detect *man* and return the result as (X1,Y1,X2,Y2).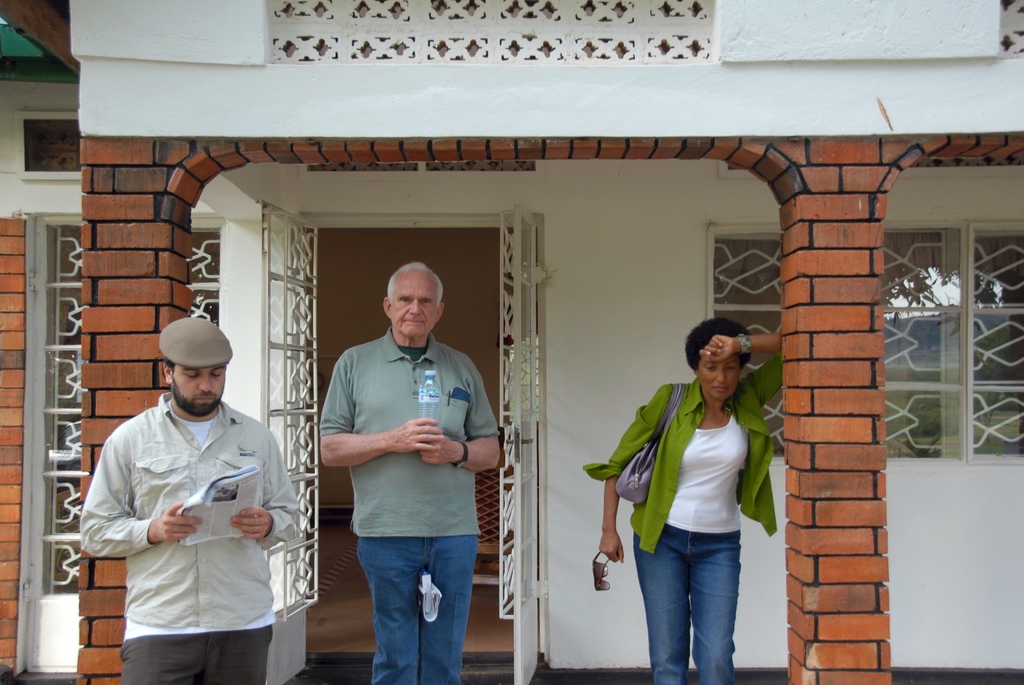
(81,316,296,682).
